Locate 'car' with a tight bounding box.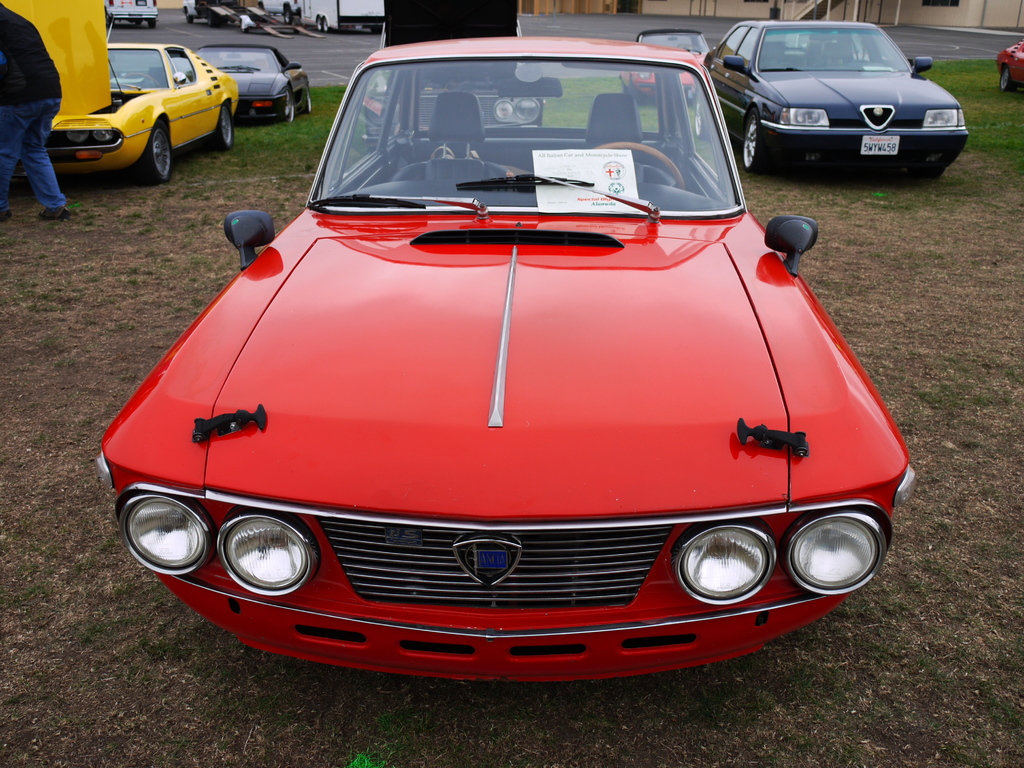
crop(700, 12, 973, 181).
